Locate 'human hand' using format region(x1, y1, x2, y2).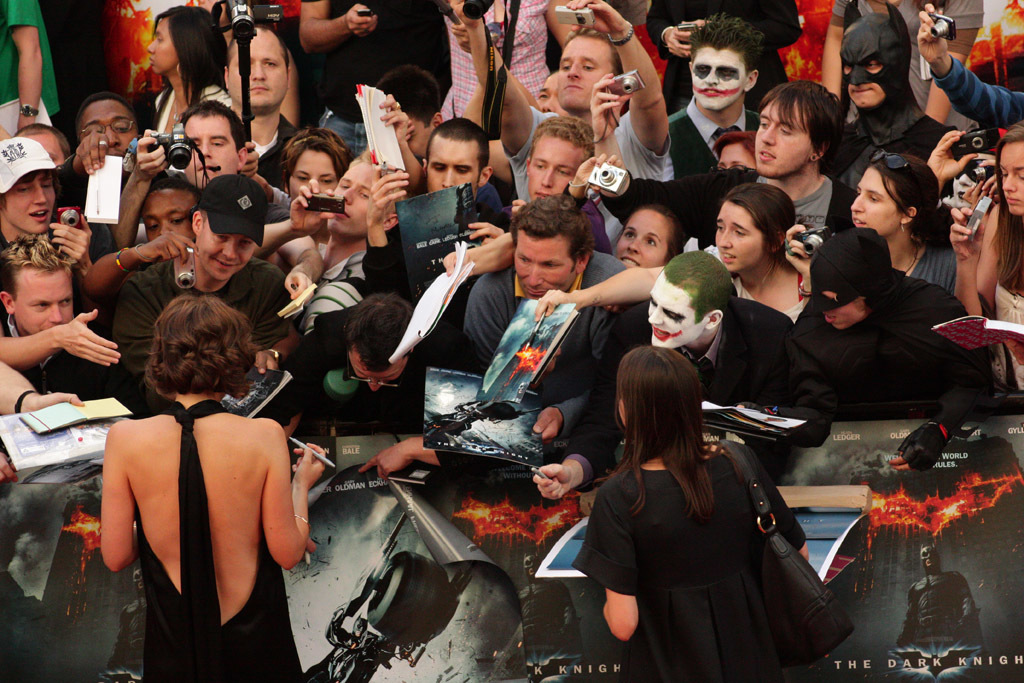
region(963, 185, 991, 205).
